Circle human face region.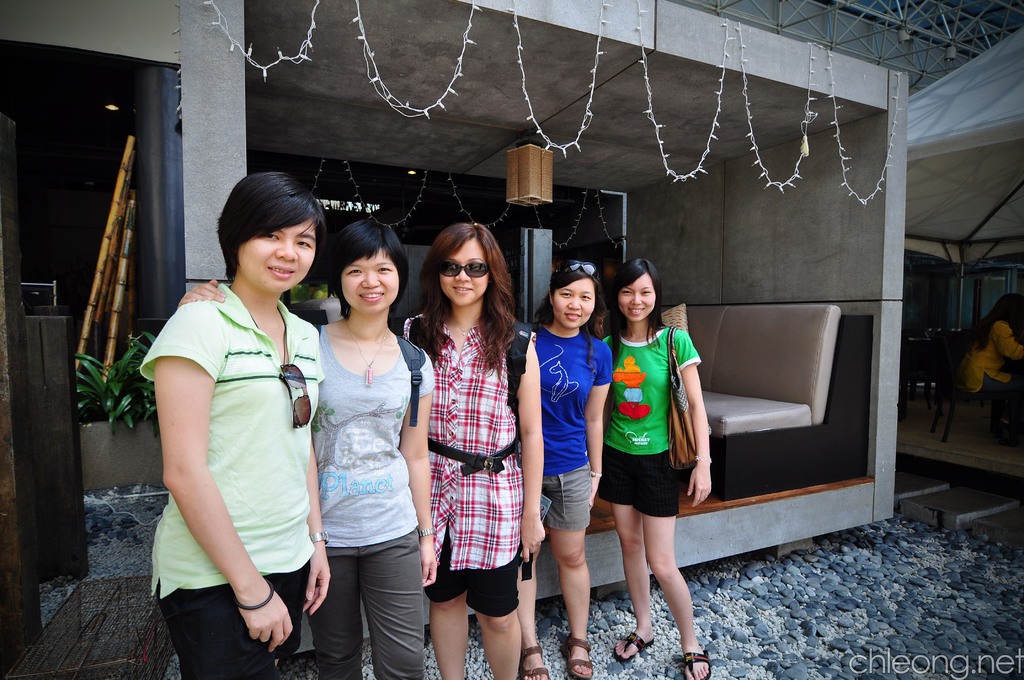
Region: <region>620, 273, 655, 321</region>.
